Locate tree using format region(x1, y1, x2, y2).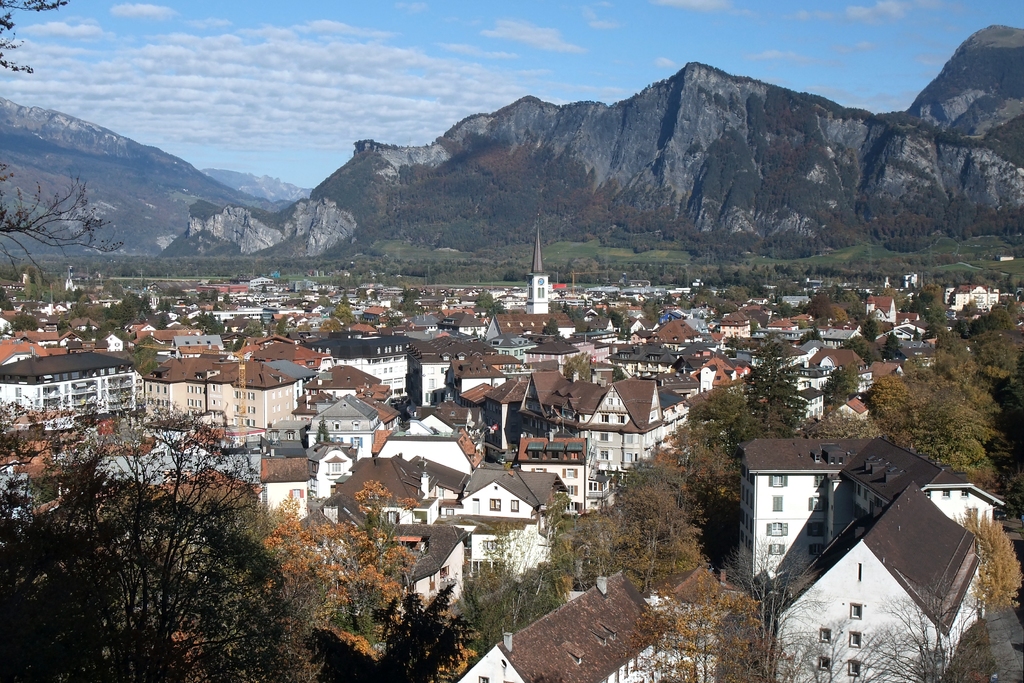
region(207, 290, 220, 304).
